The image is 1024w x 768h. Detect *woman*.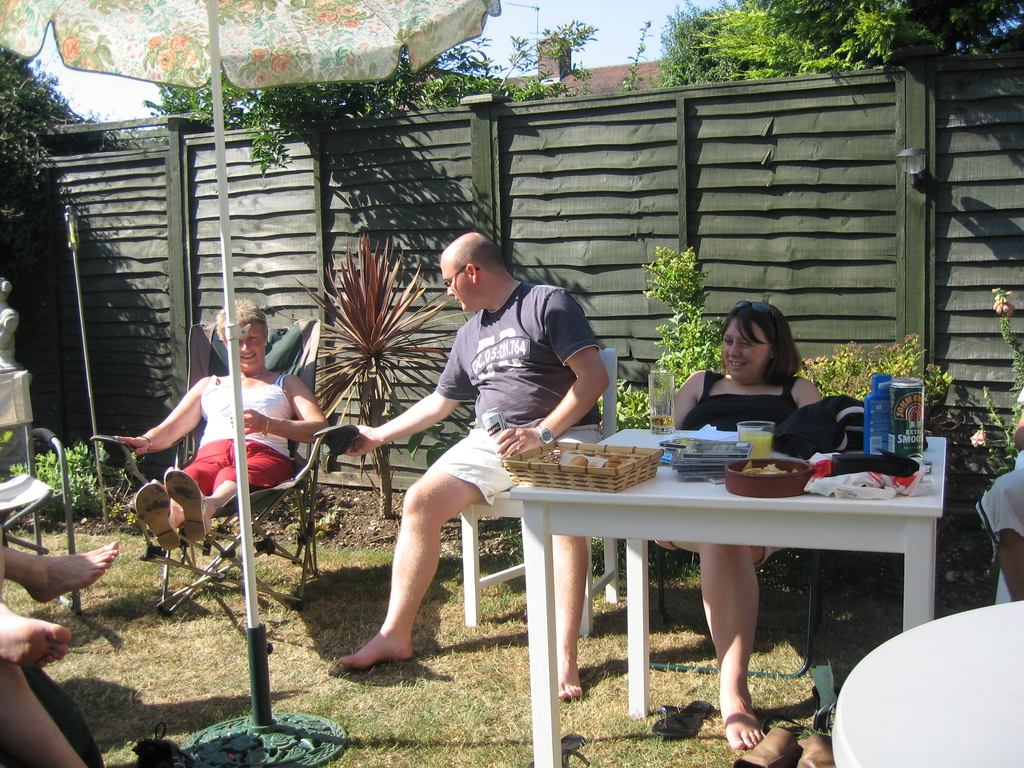
Detection: rect(657, 303, 830, 750).
